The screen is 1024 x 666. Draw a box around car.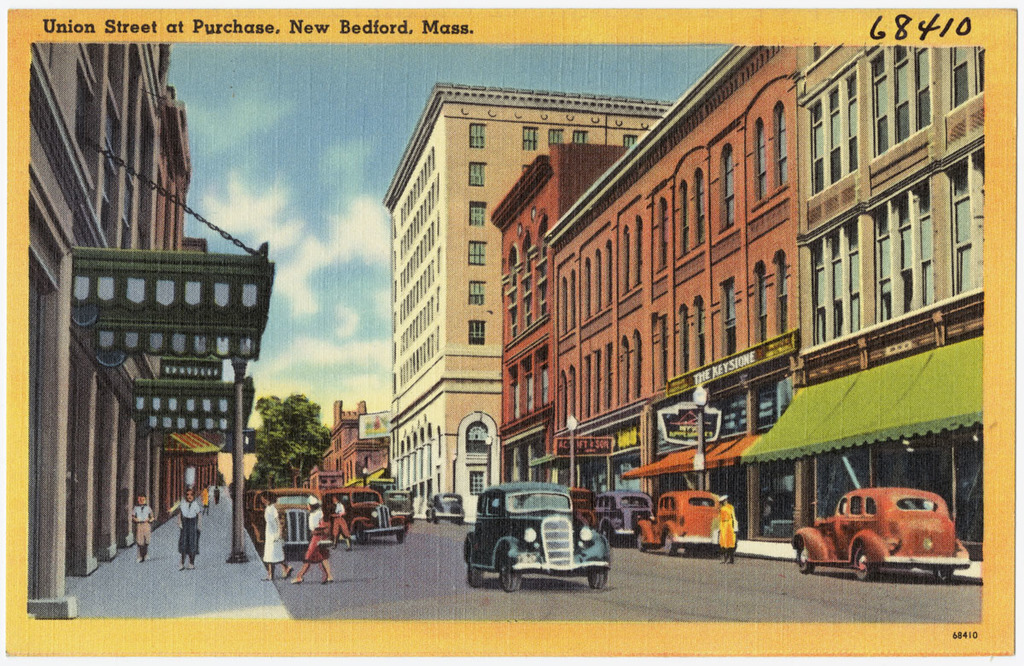
crop(629, 491, 742, 549).
